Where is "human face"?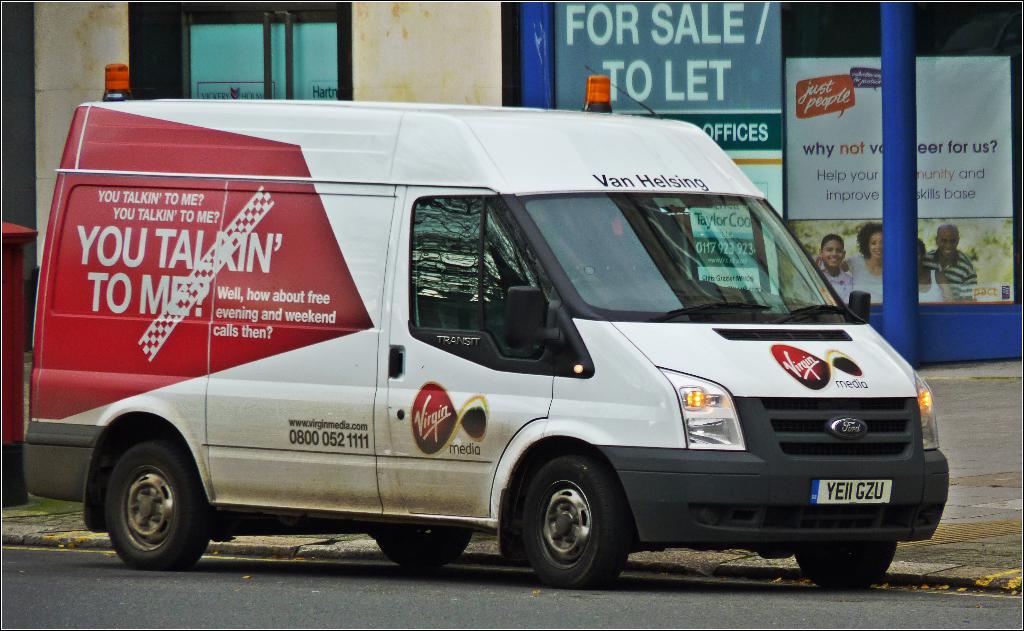
BBox(872, 229, 884, 255).
